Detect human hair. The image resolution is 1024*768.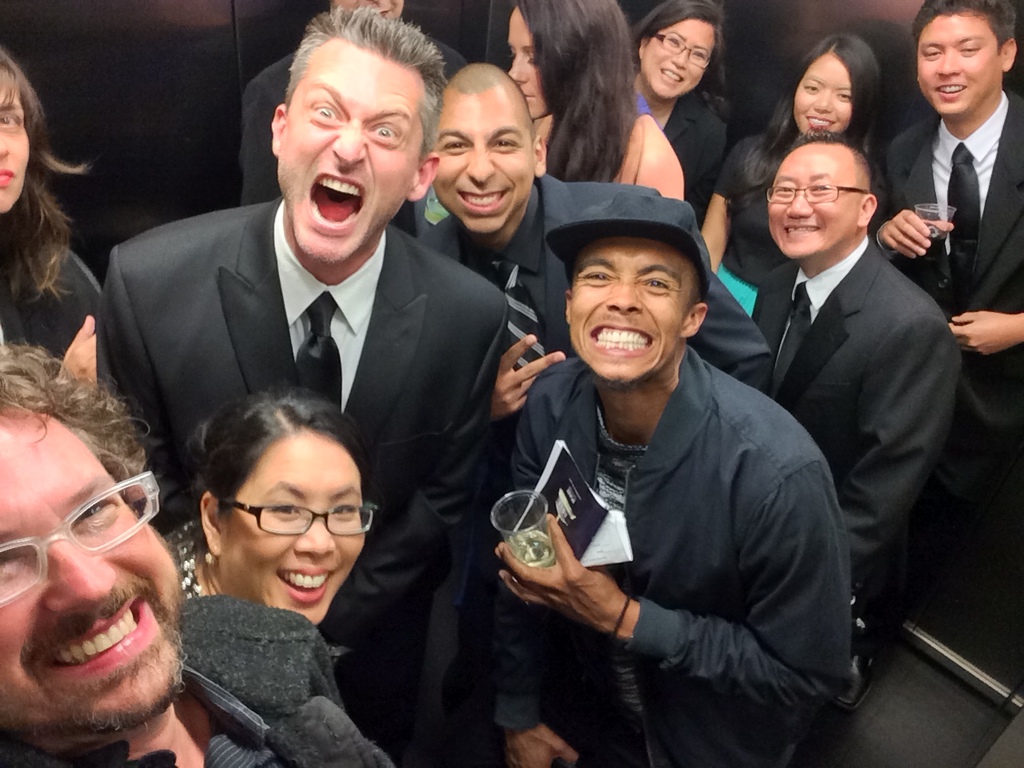
BBox(286, 0, 451, 166).
